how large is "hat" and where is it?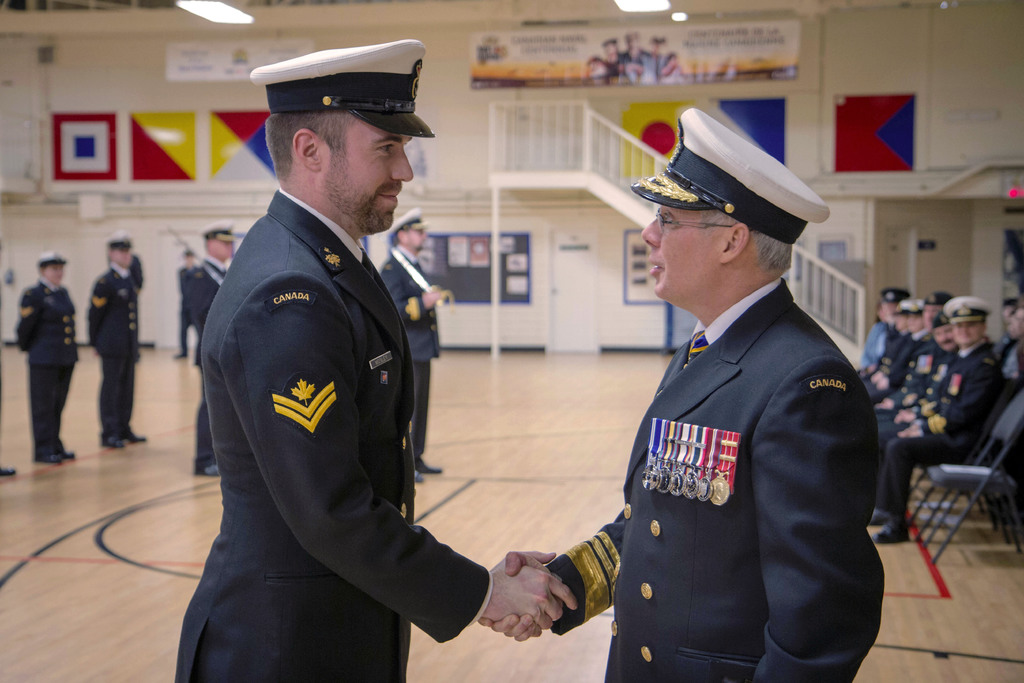
Bounding box: Rect(198, 222, 238, 242).
